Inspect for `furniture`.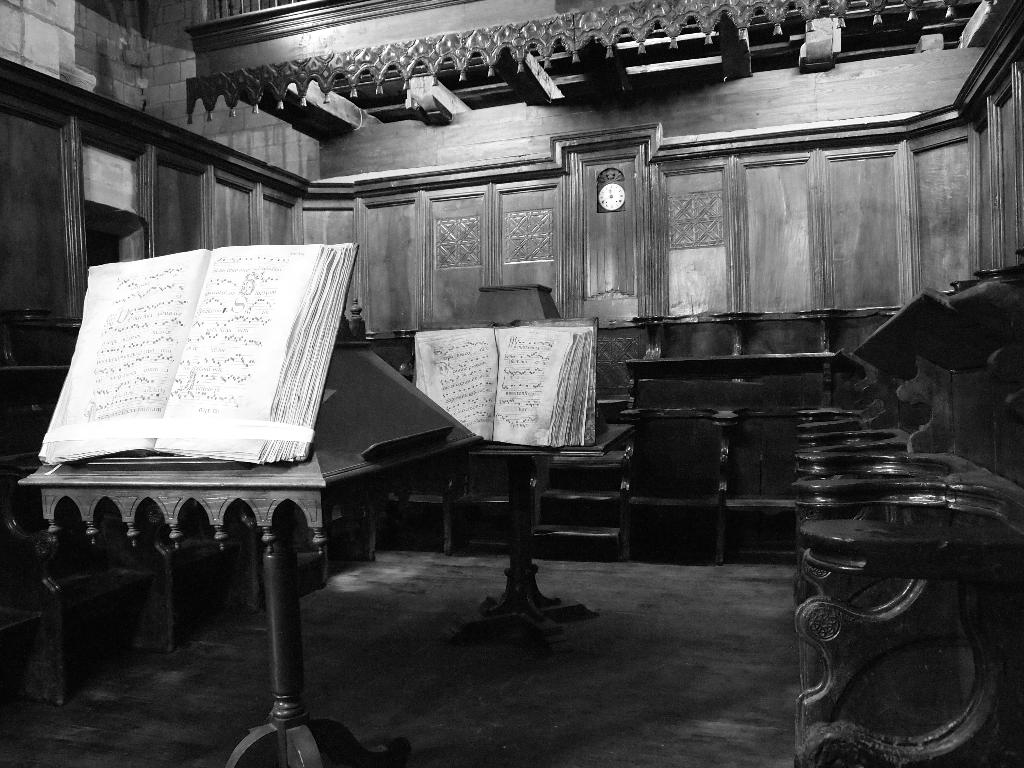
Inspection: box(14, 316, 479, 767).
